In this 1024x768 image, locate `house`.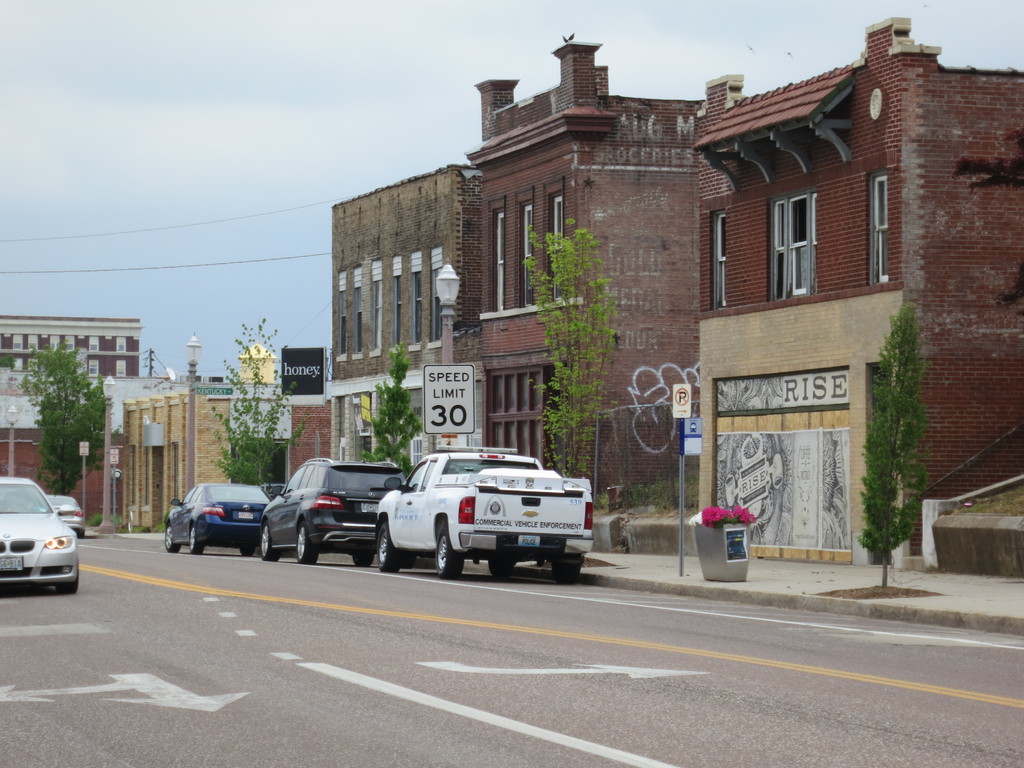
Bounding box: box=[0, 310, 137, 529].
